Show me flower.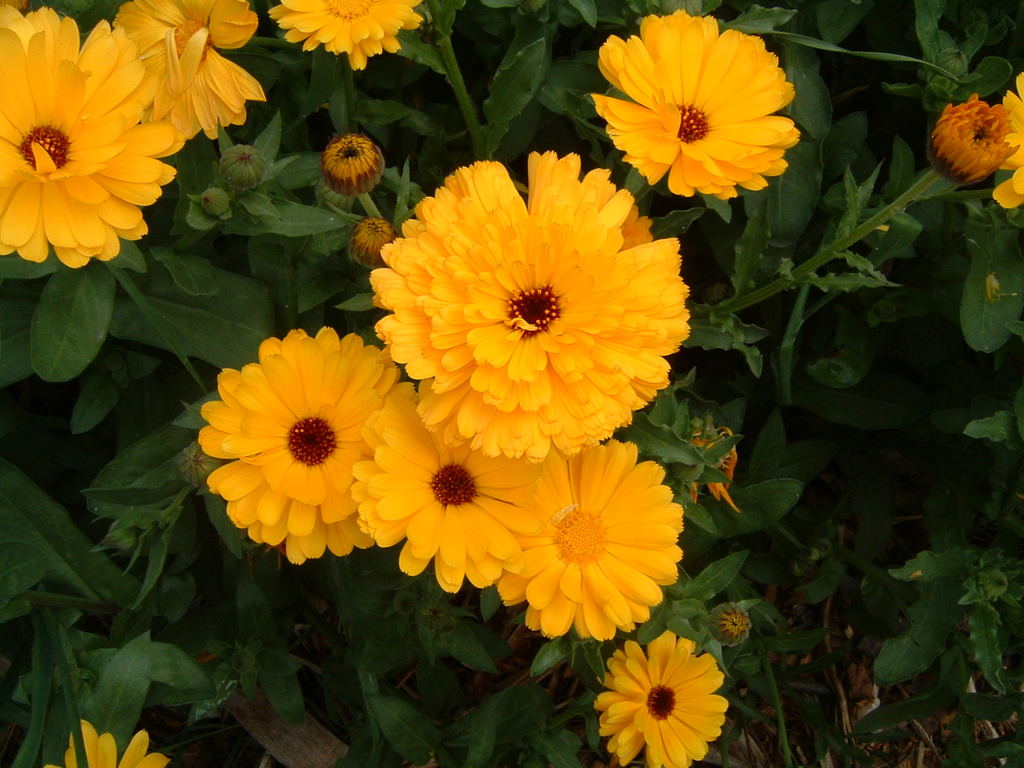
flower is here: detection(591, 628, 726, 767).
